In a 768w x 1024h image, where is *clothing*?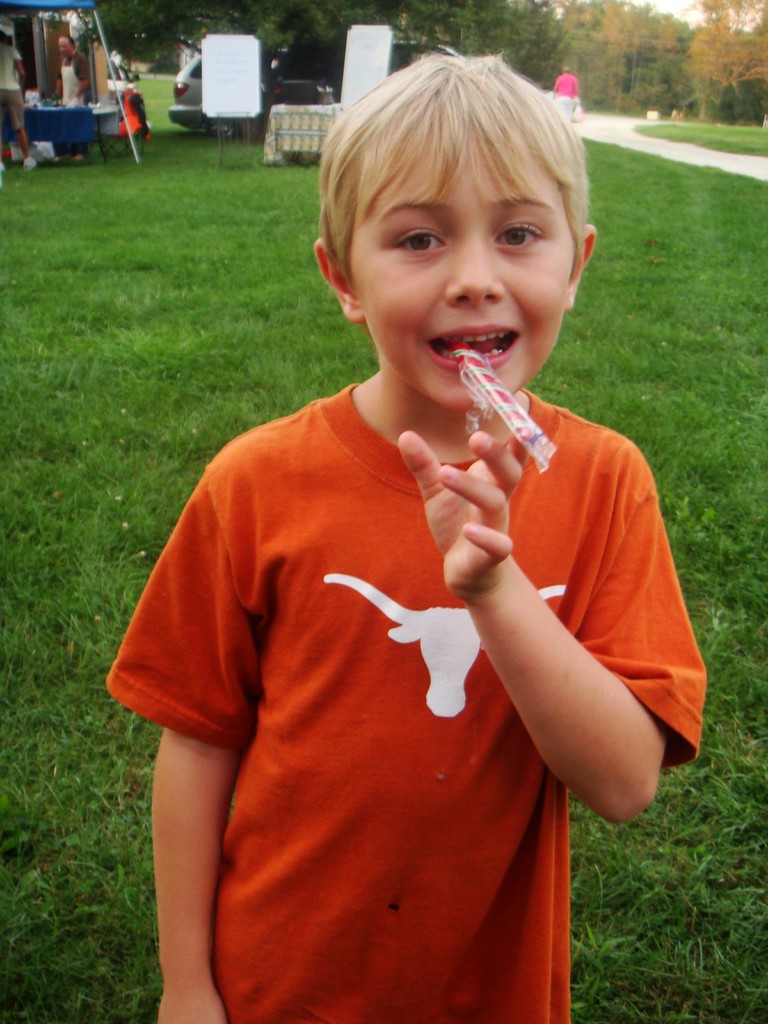
141 230 666 1015.
